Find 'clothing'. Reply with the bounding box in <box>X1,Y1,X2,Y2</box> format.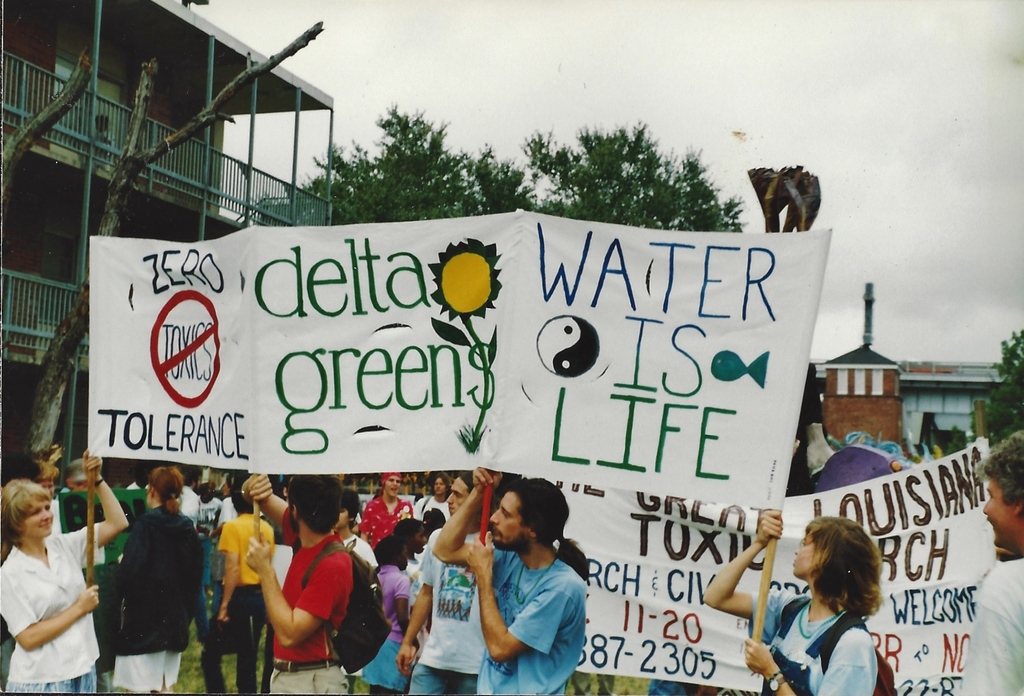
<box>472,549,584,695</box>.
